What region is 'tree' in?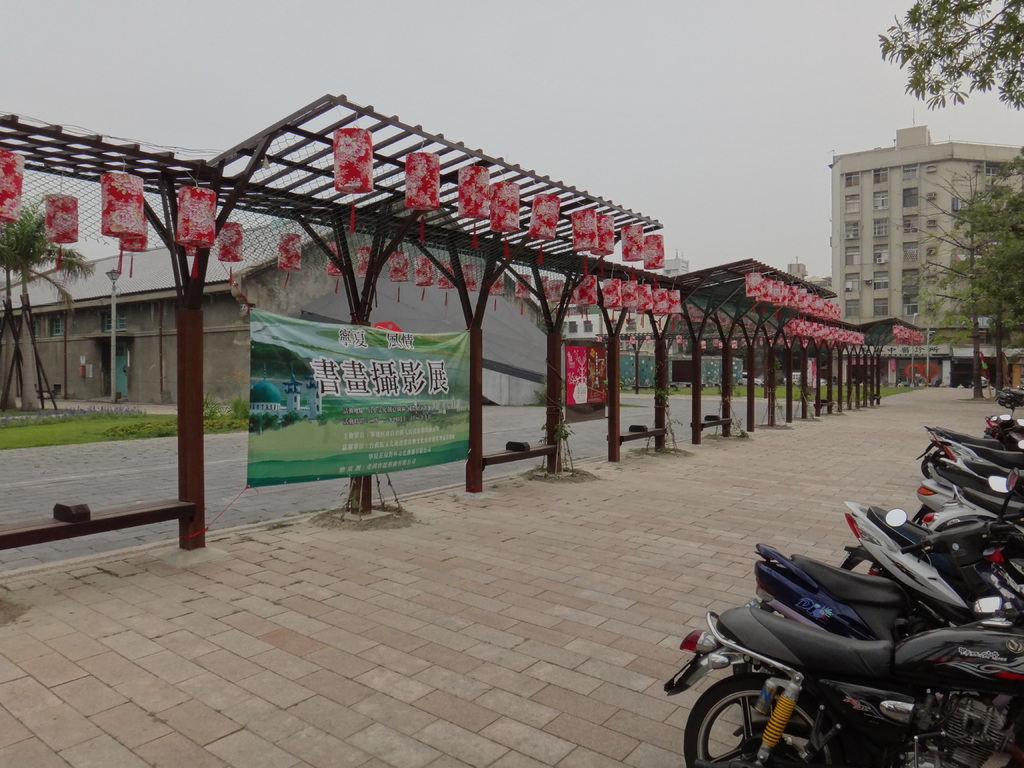
l=0, t=199, r=92, b=413.
